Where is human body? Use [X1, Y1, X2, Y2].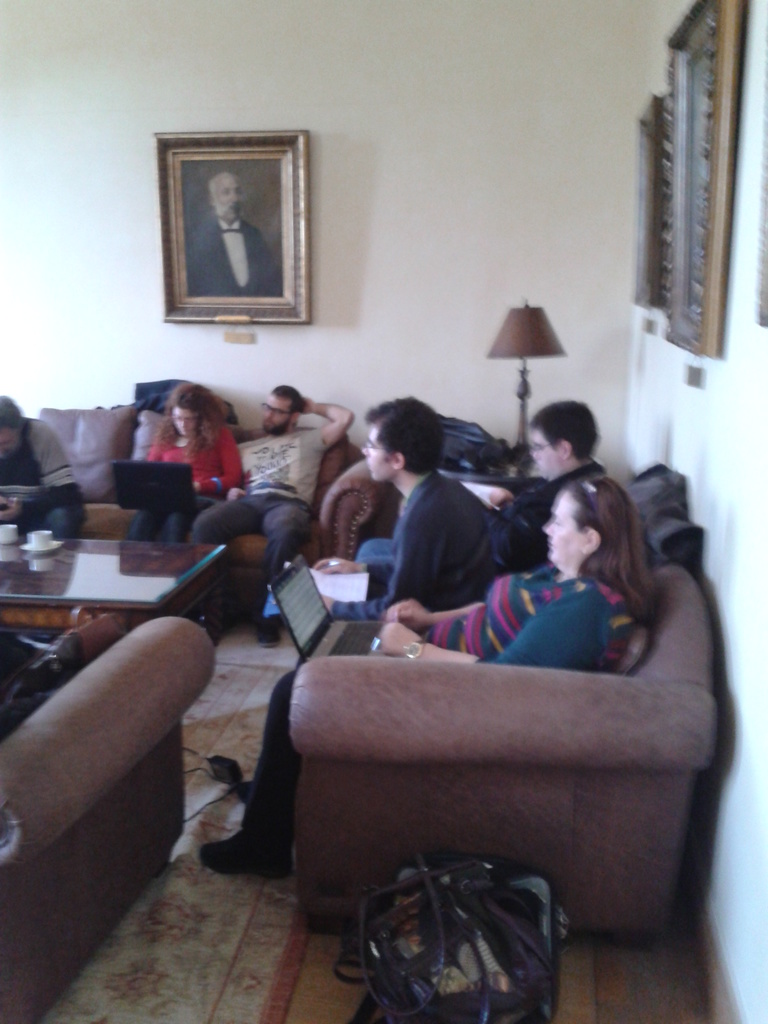
[356, 407, 522, 639].
